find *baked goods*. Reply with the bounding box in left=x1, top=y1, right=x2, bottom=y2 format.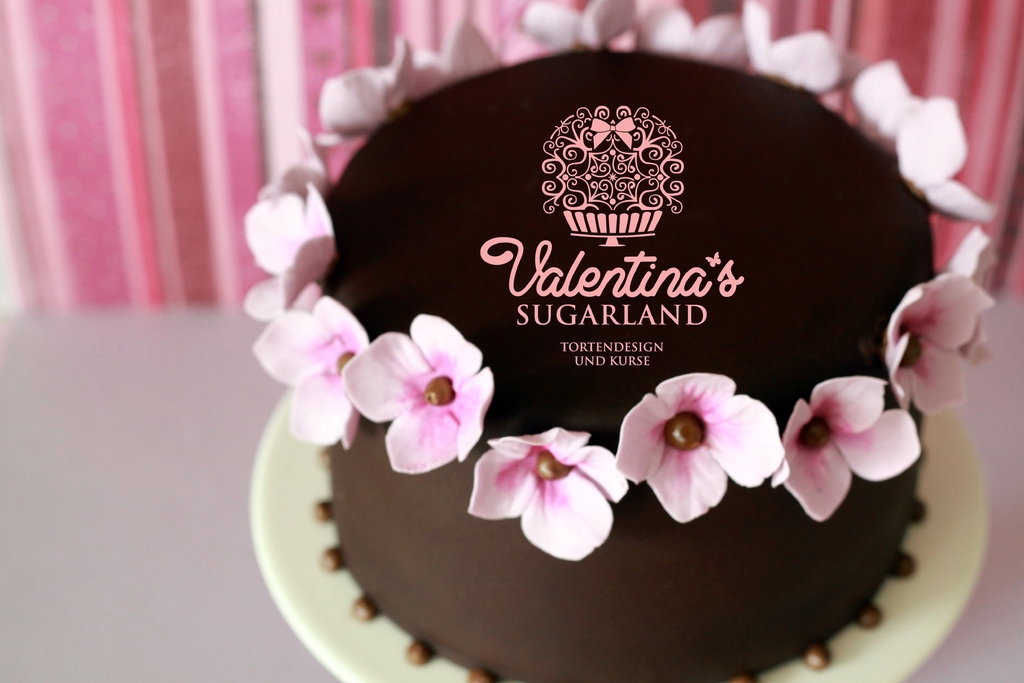
left=316, top=42, right=931, bottom=682.
